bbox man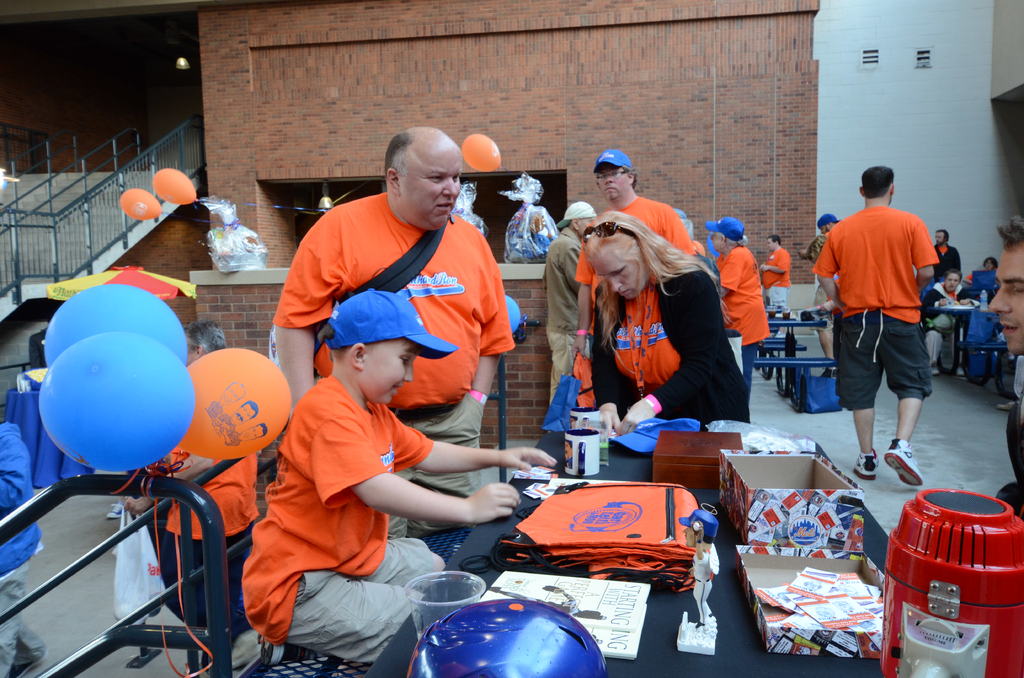
(left=930, top=224, right=960, bottom=287)
